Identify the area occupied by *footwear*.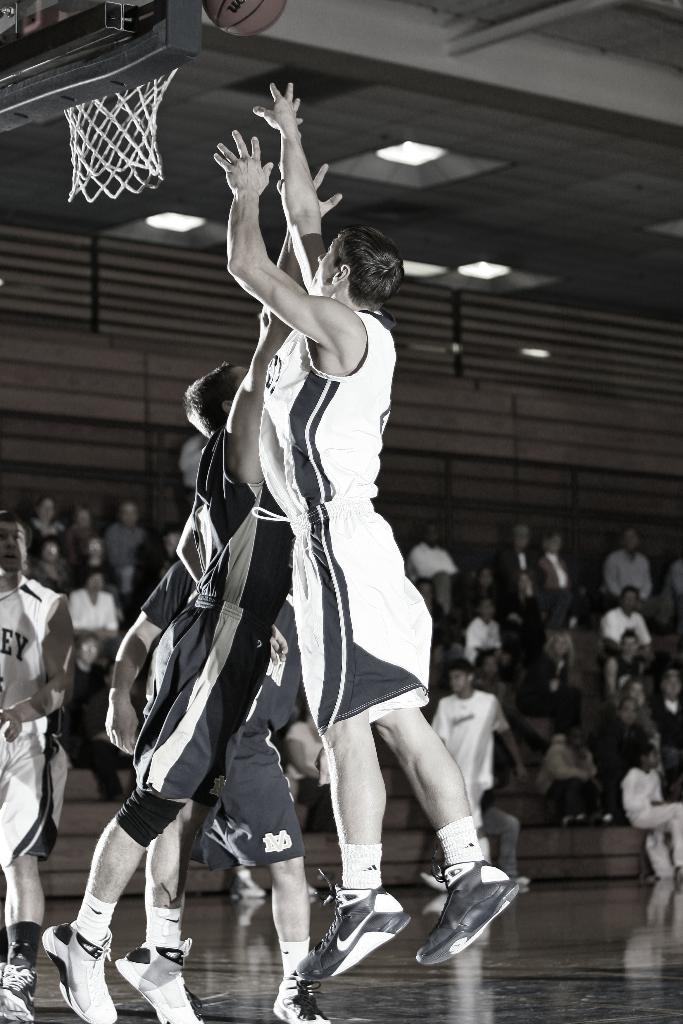
Area: (0, 950, 35, 1020).
